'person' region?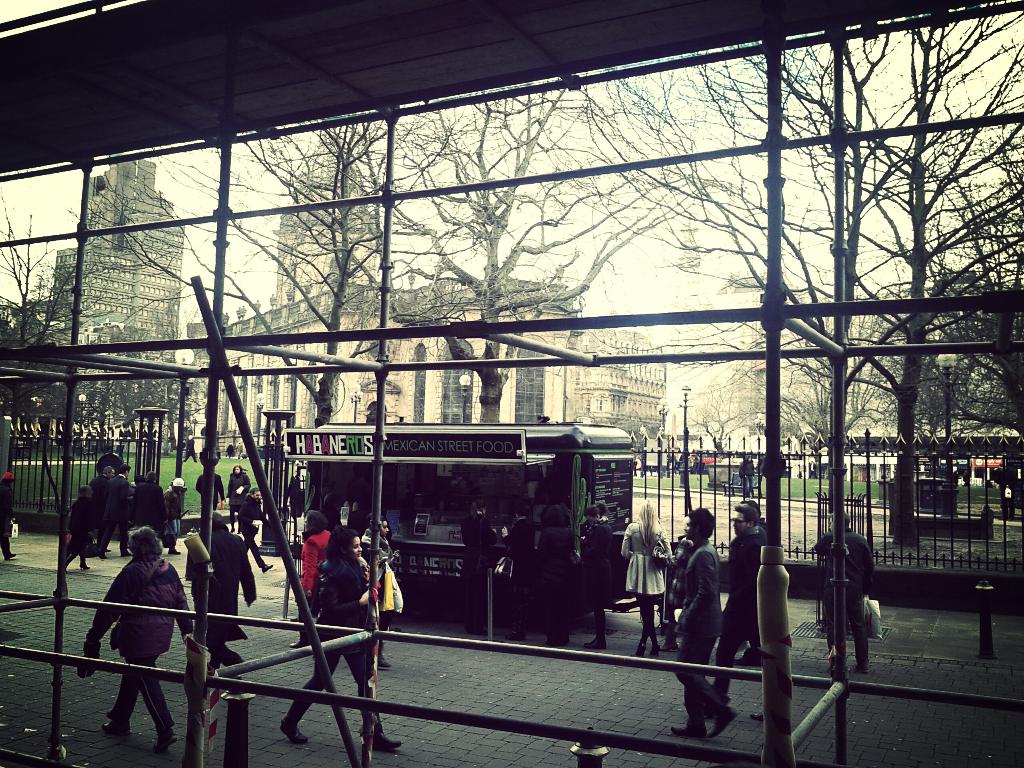
x1=579 y1=502 x2=616 y2=661
